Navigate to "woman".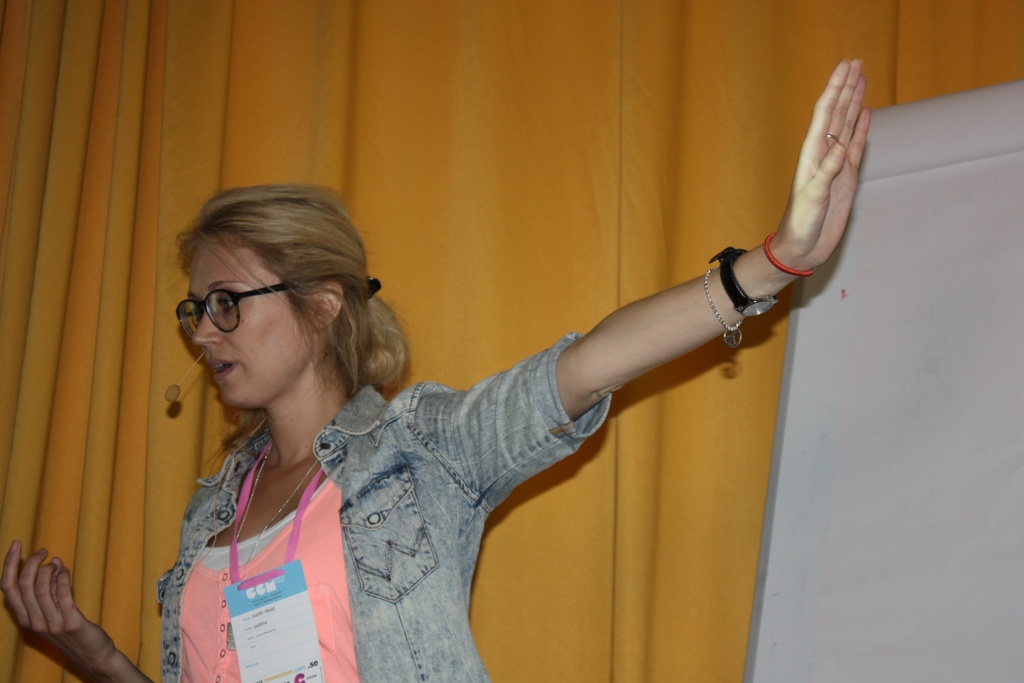
Navigation target: l=1, t=54, r=875, b=682.
